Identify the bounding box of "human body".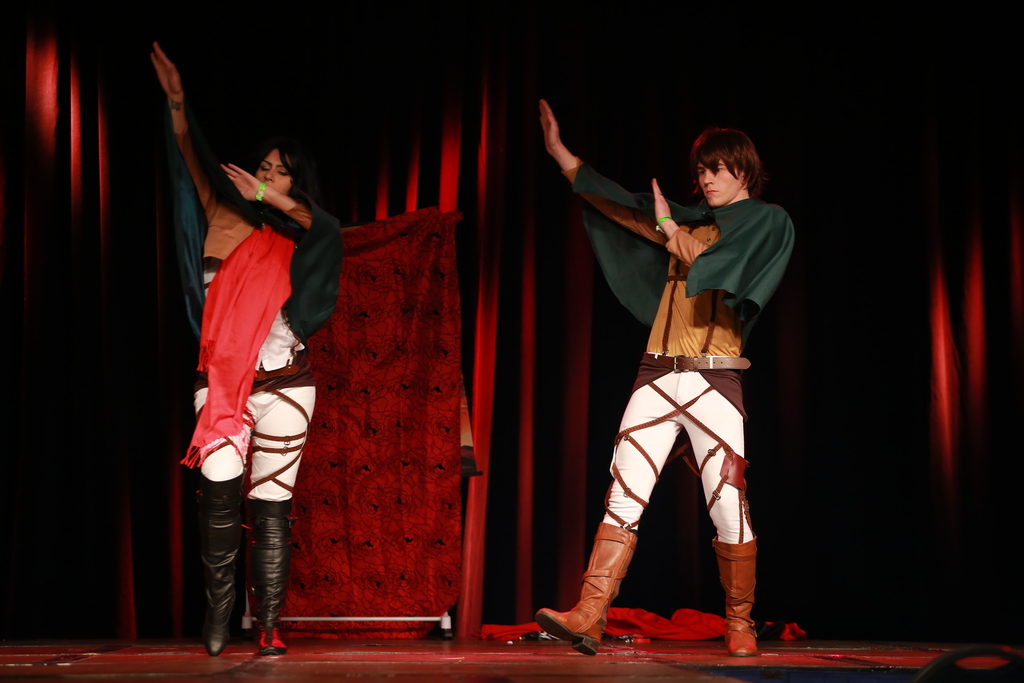
[548, 60, 782, 663].
